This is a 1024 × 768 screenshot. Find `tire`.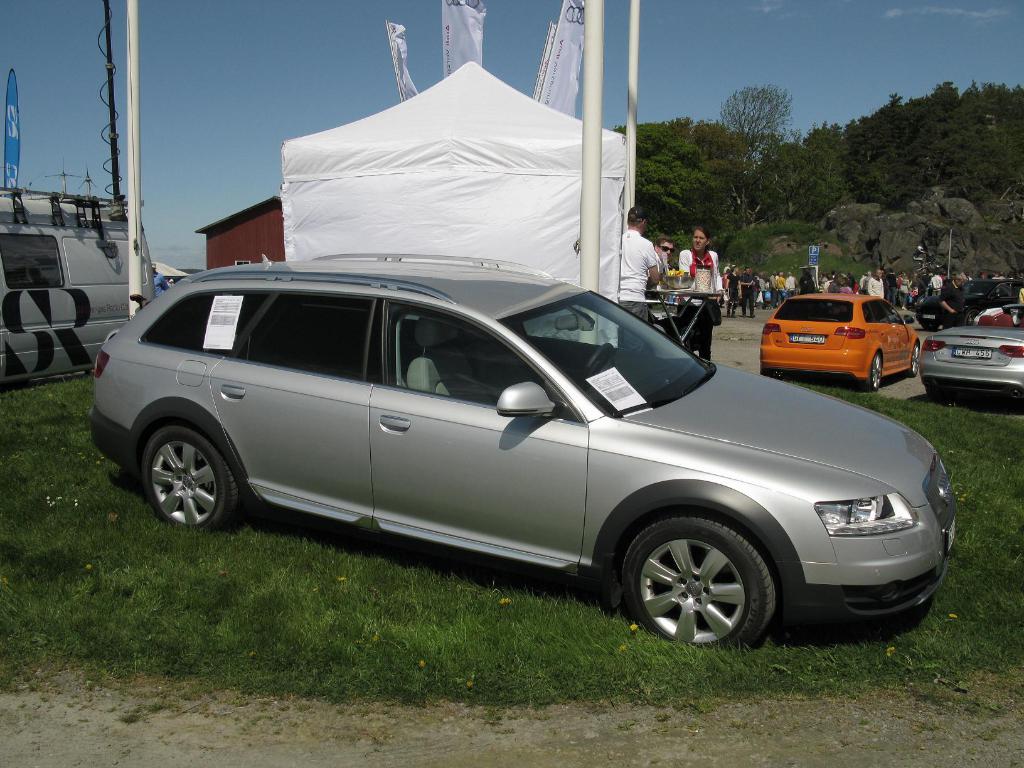
Bounding box: box(615, 515, 776, 654).
